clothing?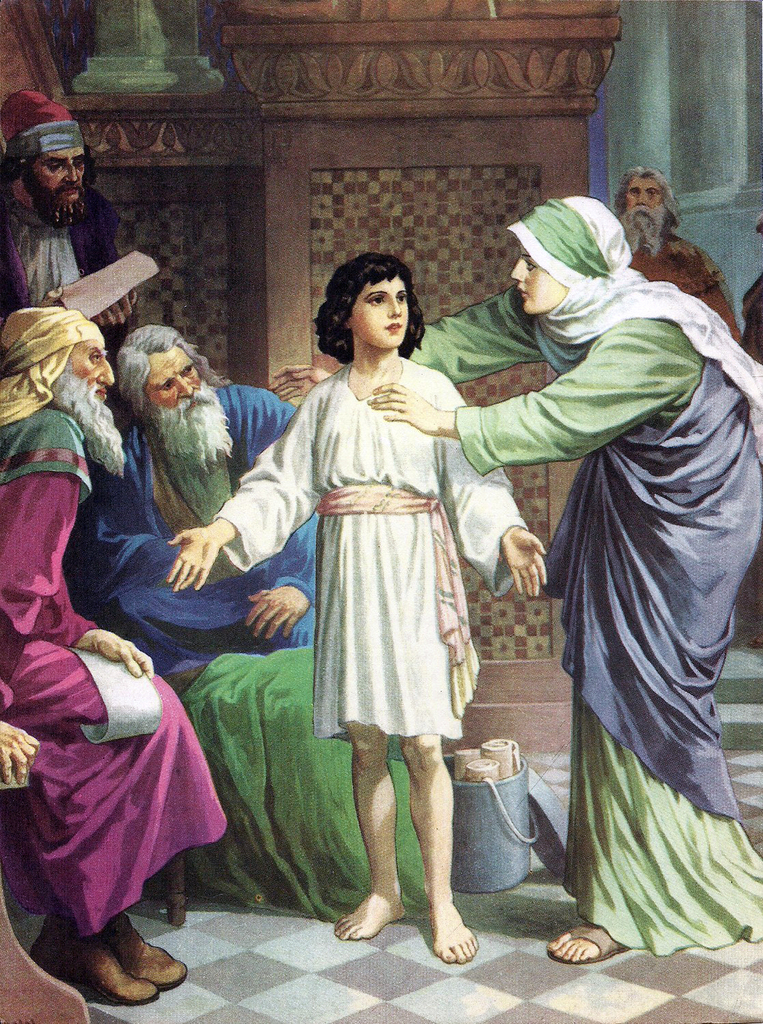
{"left": 0, "top": 407, "right": 231, "bottom": 933}
